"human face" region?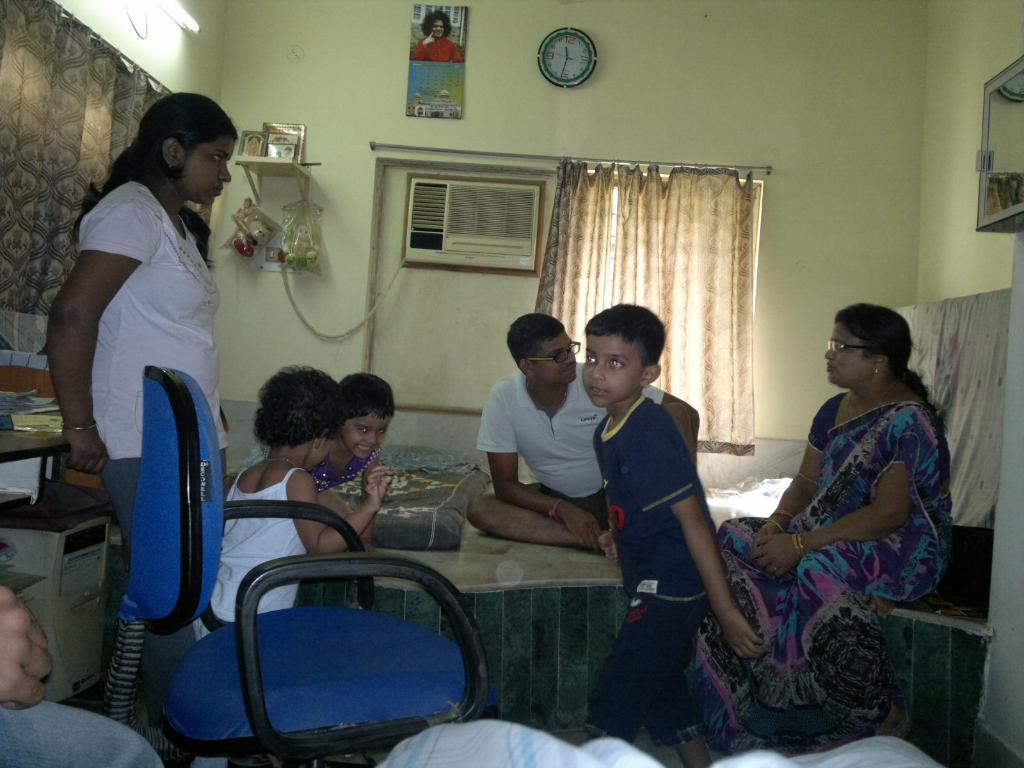
(433, 21, 445, 40)
